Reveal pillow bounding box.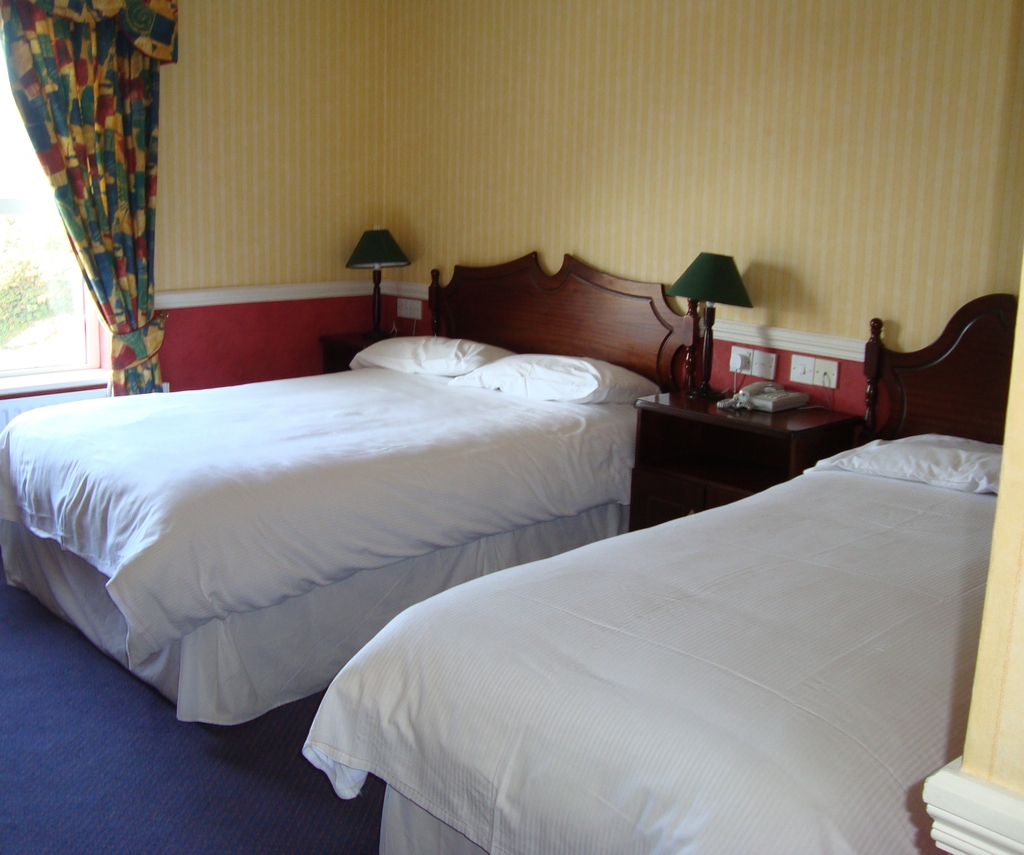
Revealed: BBox(818, 433, 1007, 498).
